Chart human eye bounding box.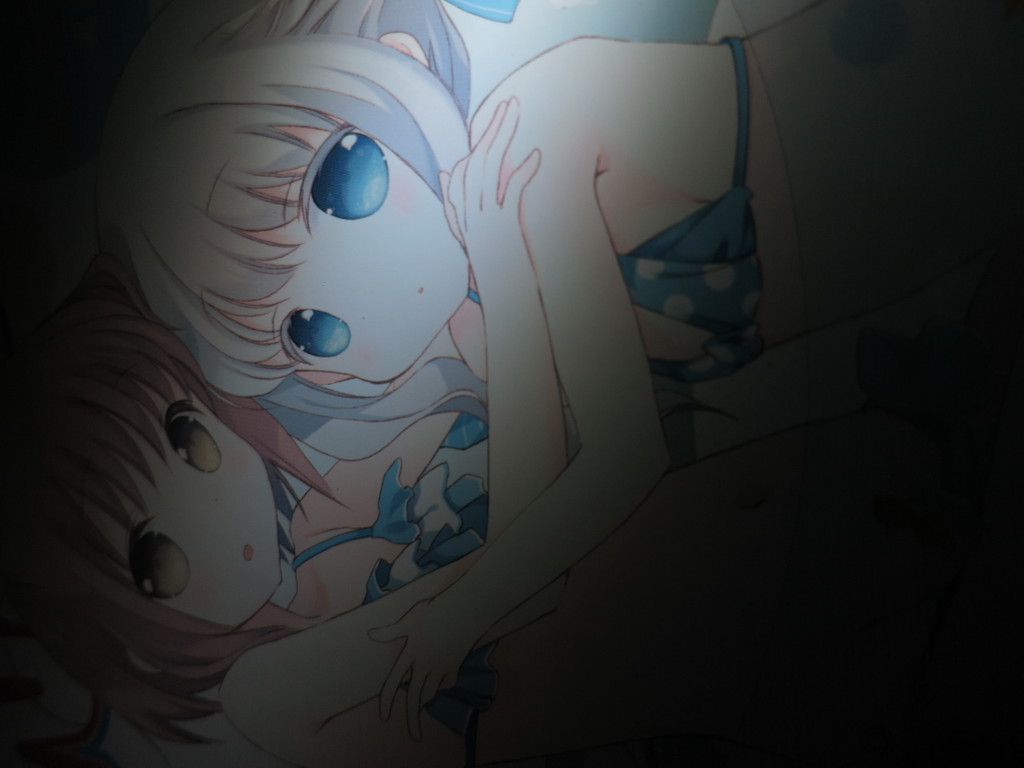
Charted: (left=128, top=533, right=191, bottom=600).
